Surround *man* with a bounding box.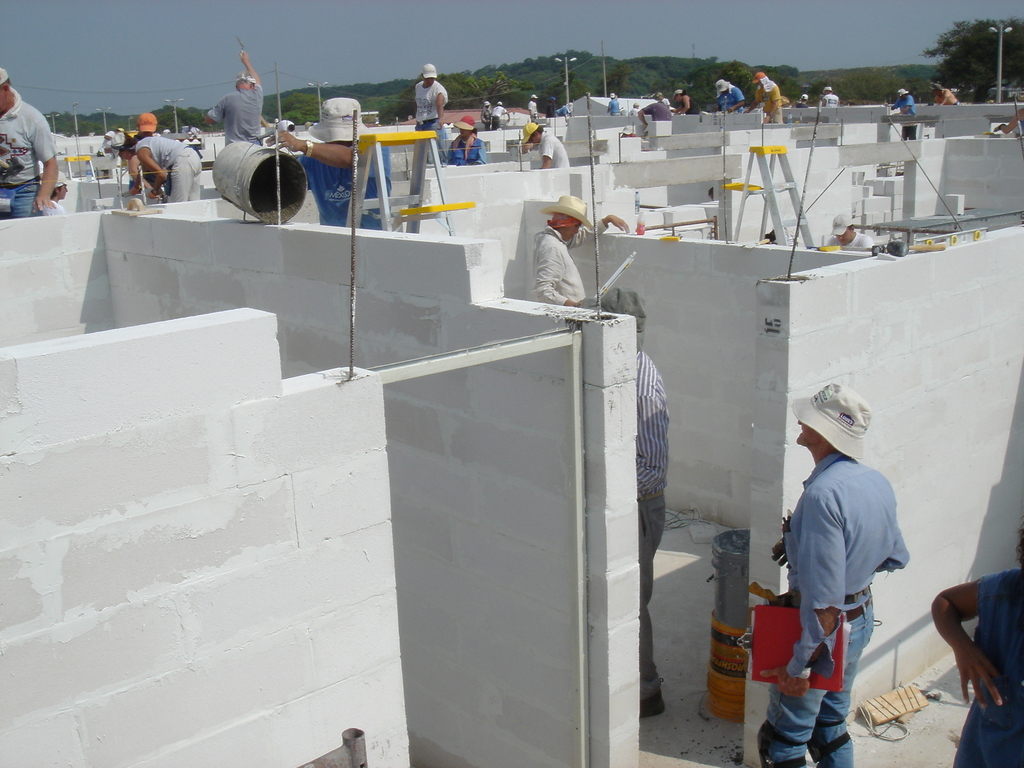
[x1=765, y1=385, x2=916, y2=757].
